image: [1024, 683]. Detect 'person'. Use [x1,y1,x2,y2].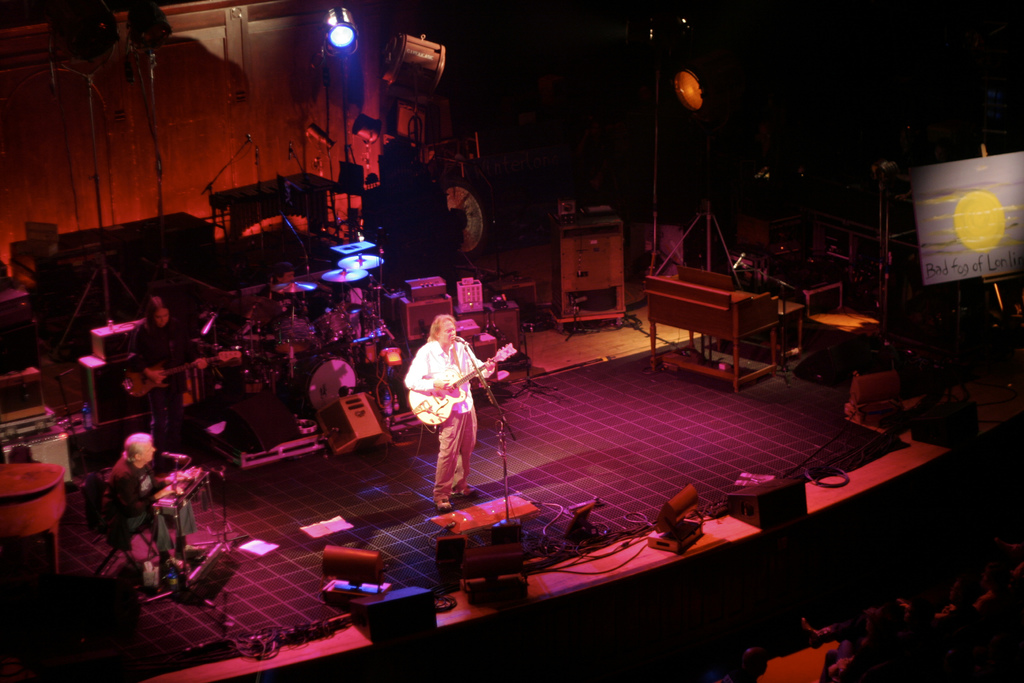
[102,434,207,575].
